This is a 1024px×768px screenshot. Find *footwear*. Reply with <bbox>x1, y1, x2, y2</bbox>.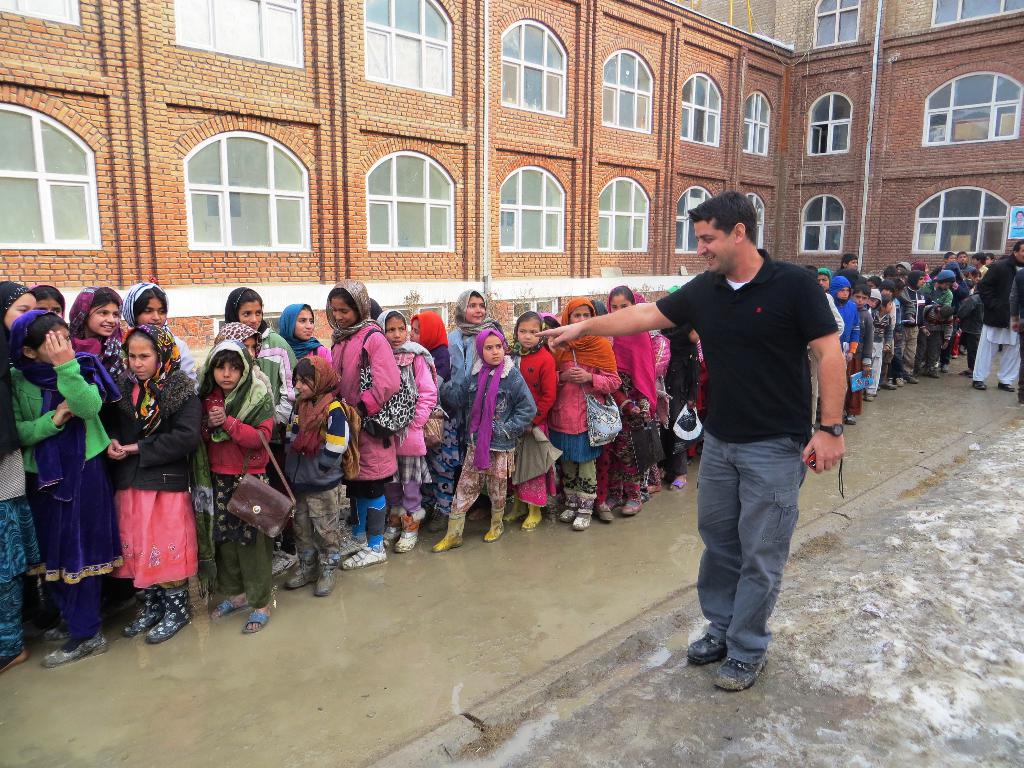
<bbox>621, 497, 642, 516</bbox>.
